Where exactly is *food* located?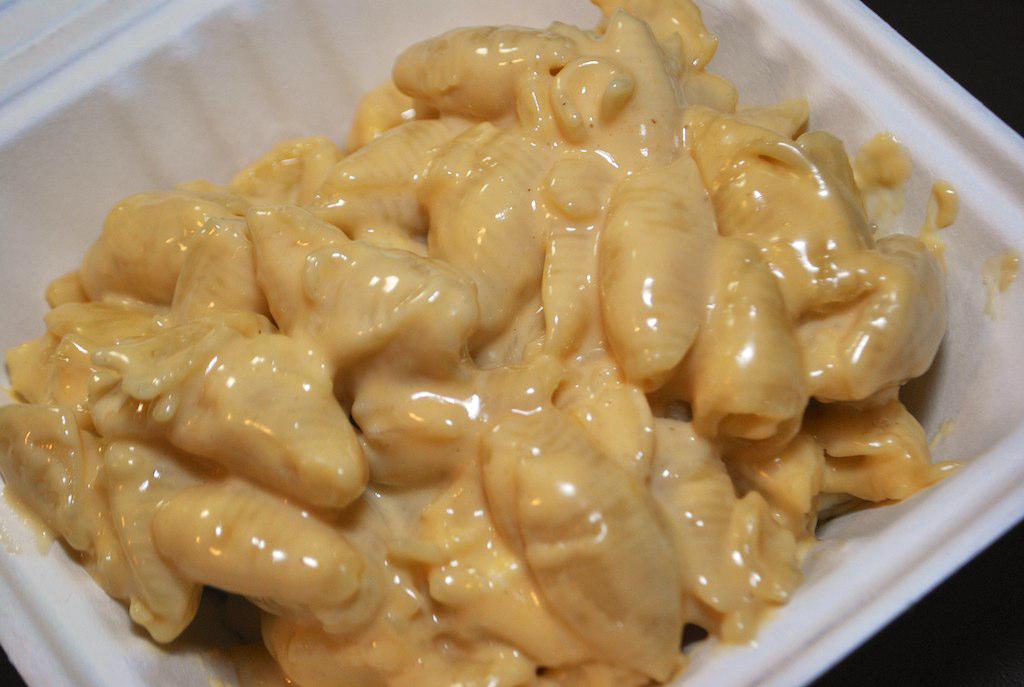
Its bounding box is box(0, 0, 940, 686).
